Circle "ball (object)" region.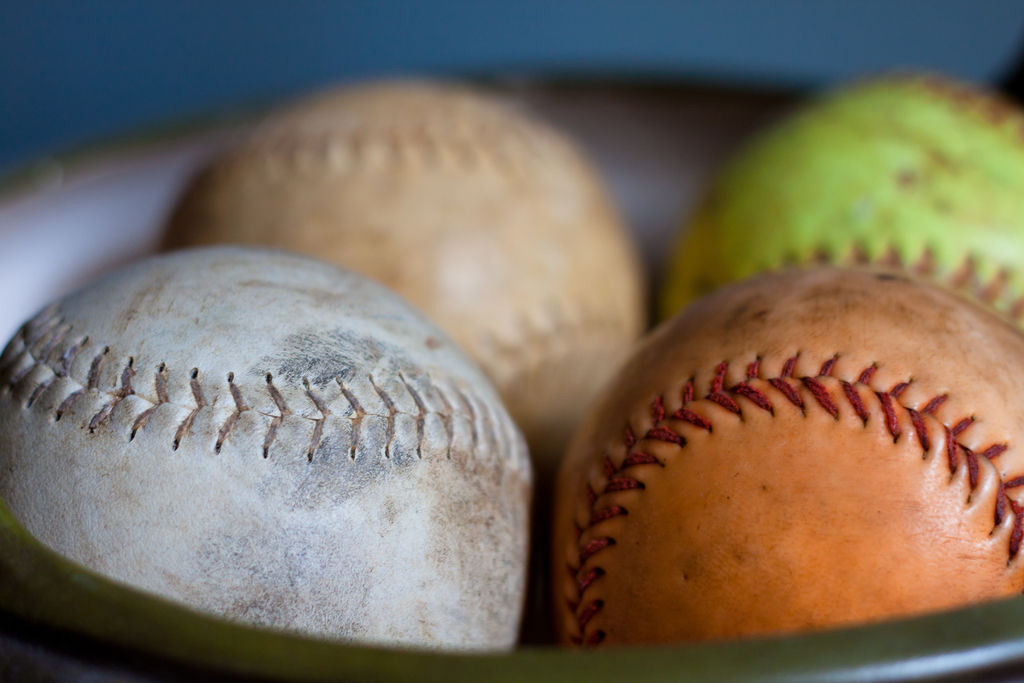
Region: locate(0, 247, 531, 652).
